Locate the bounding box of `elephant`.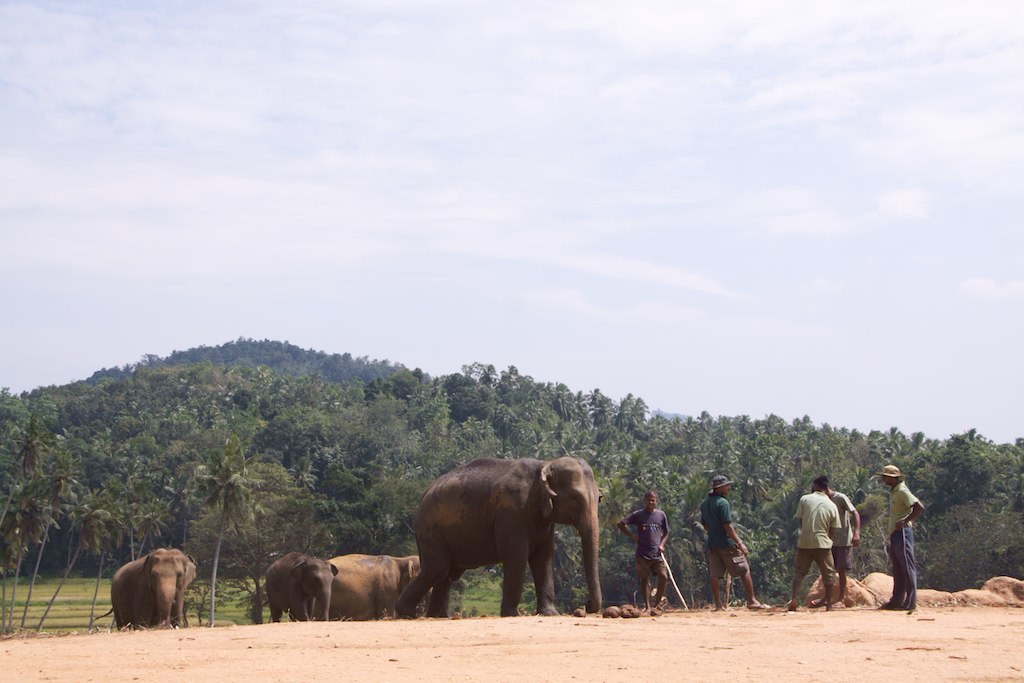
Bounding box: (x1=110, y1=544, x2=196, y2=631).
